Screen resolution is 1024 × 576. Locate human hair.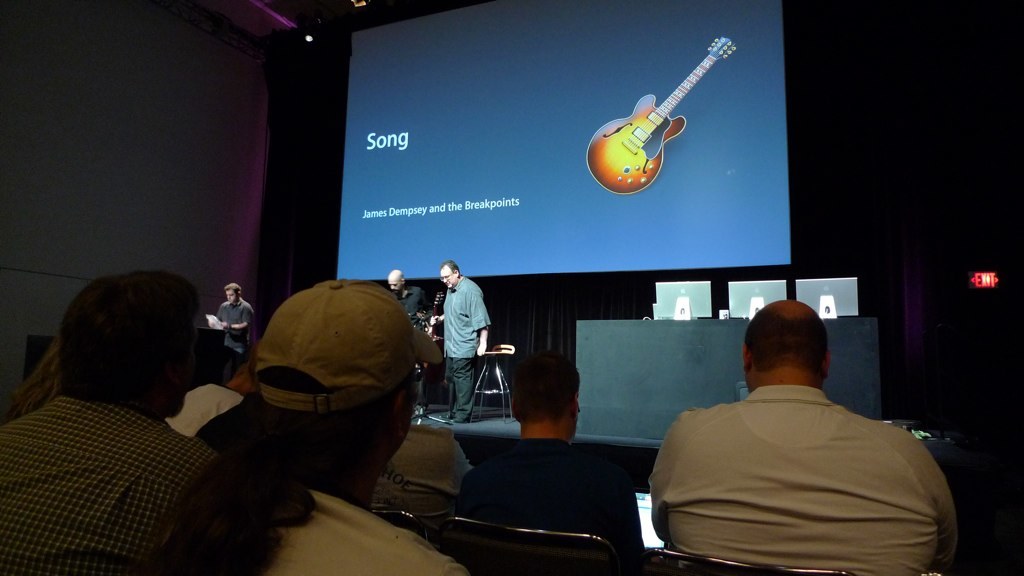
<region>225, 282, 241, 301</region>.
